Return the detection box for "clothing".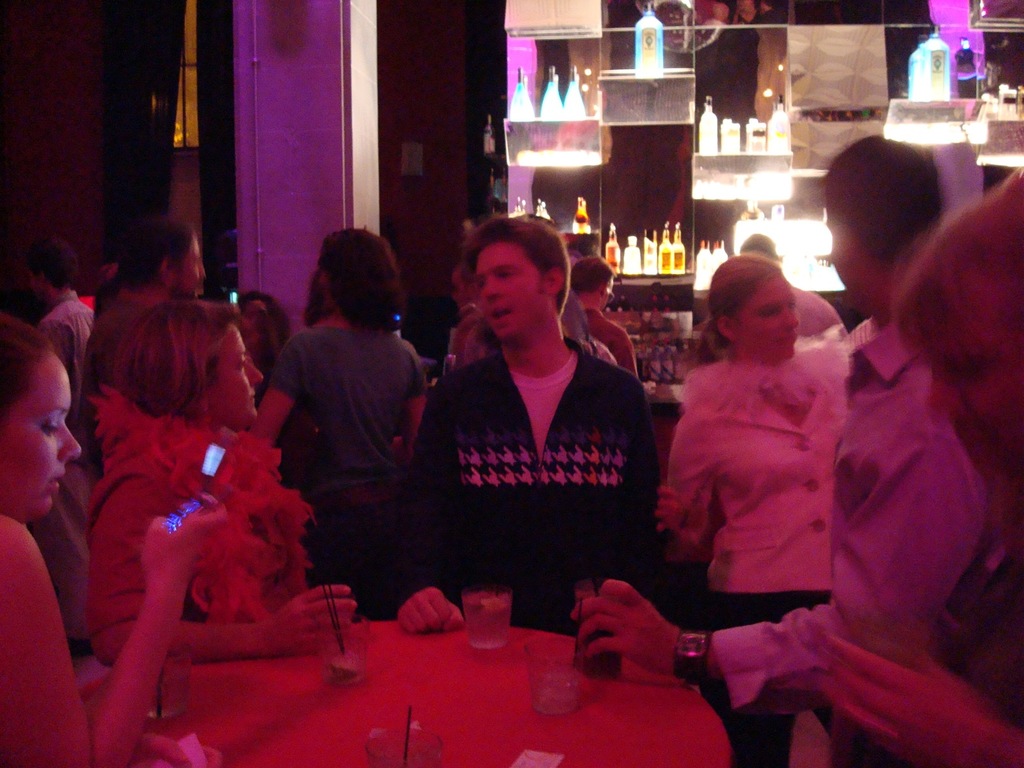
Rect(589, 301, 638, 375).
